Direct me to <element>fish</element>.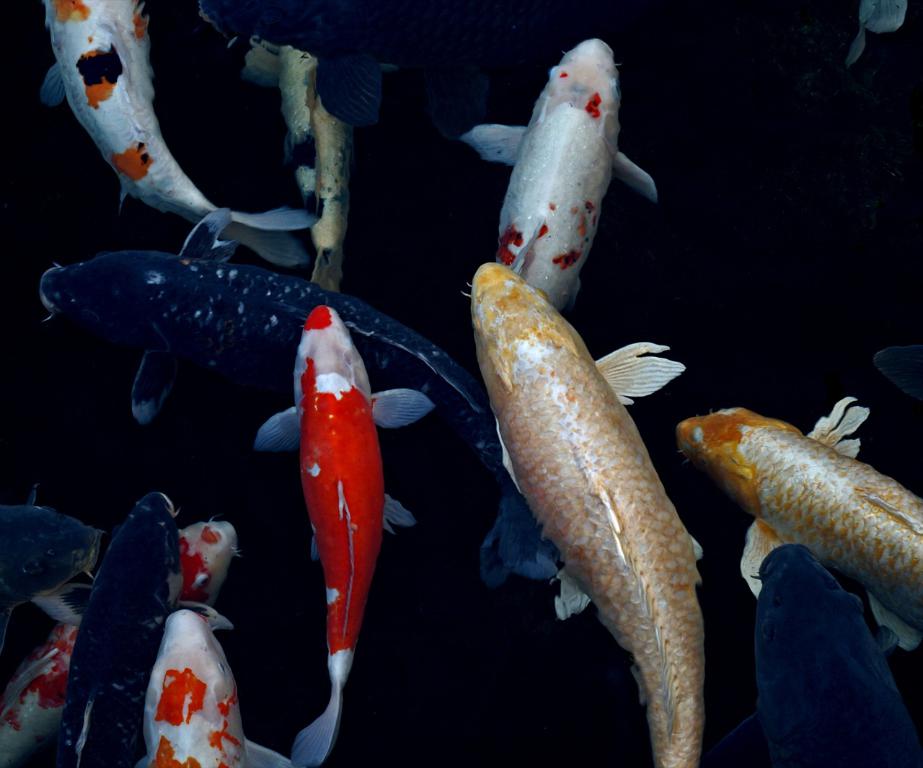
Direction: {"left": 40, "top": 206, "right": 561, "bottom": 590}.
